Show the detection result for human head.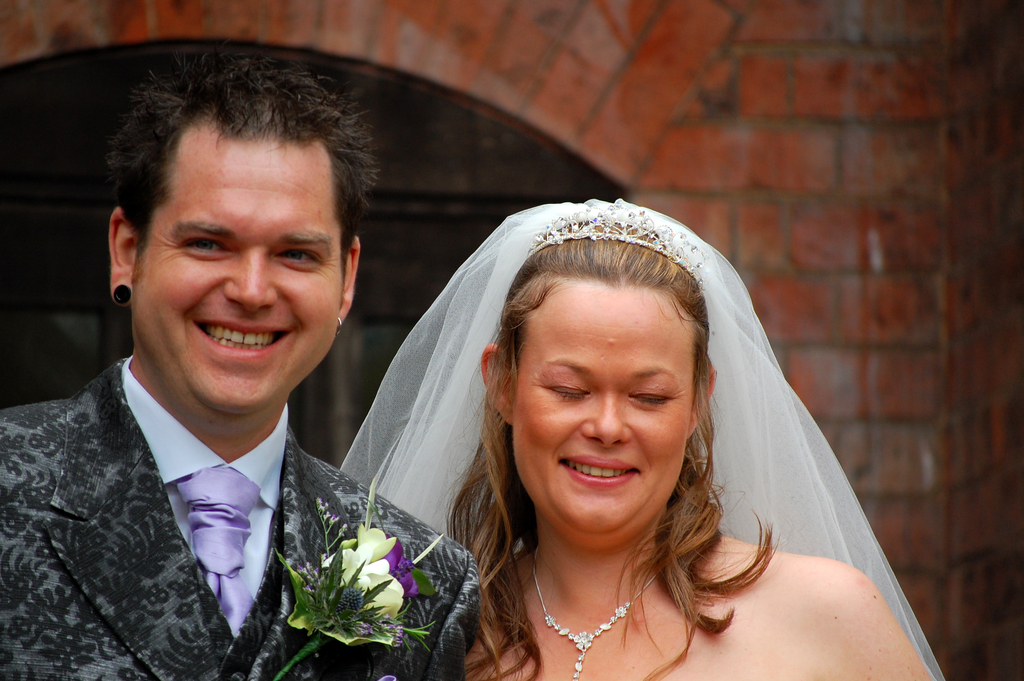
(left=110, top=55, right=365, bottom=423).
